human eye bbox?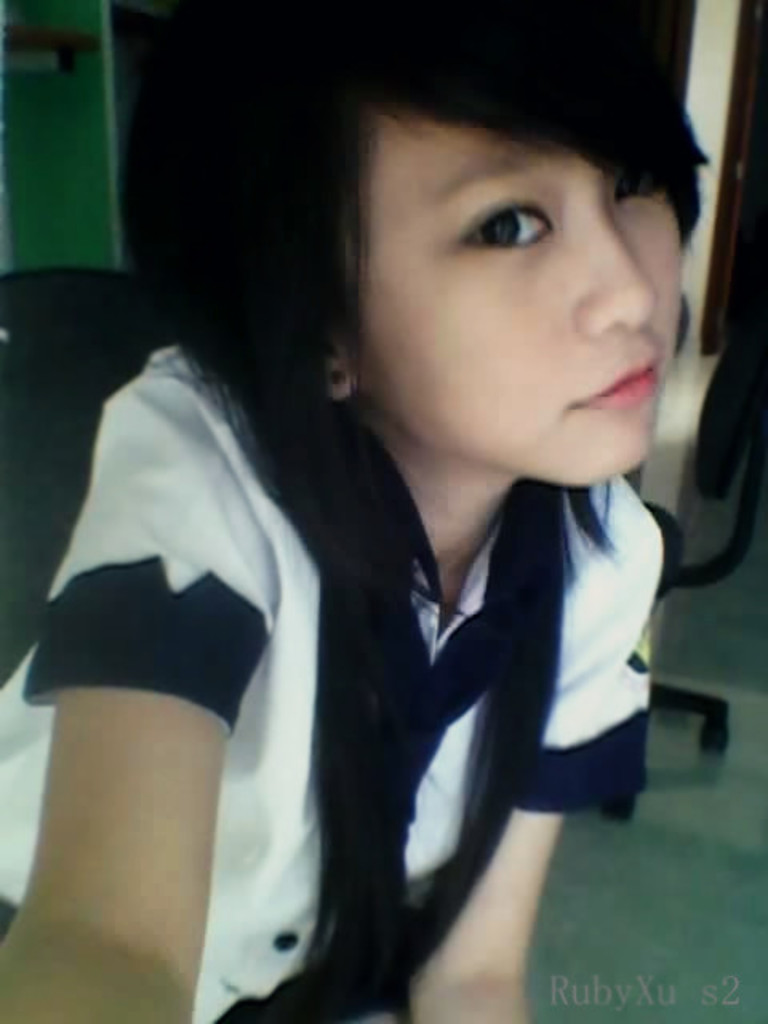
613:174:661:205
